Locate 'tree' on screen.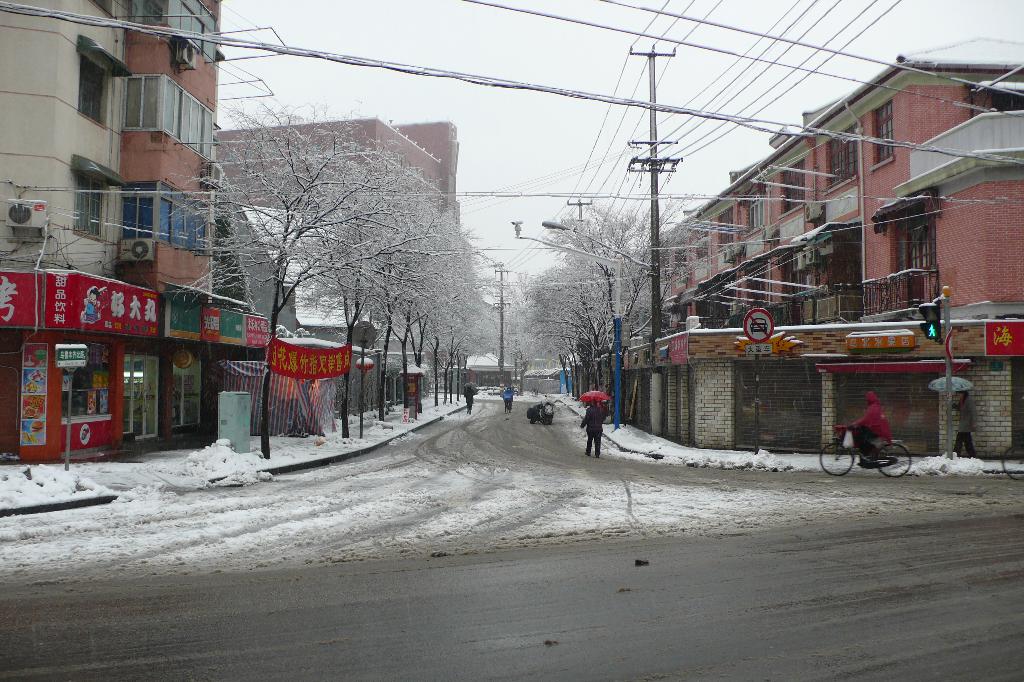
On screen at locate(529, 327, 572, 380).
